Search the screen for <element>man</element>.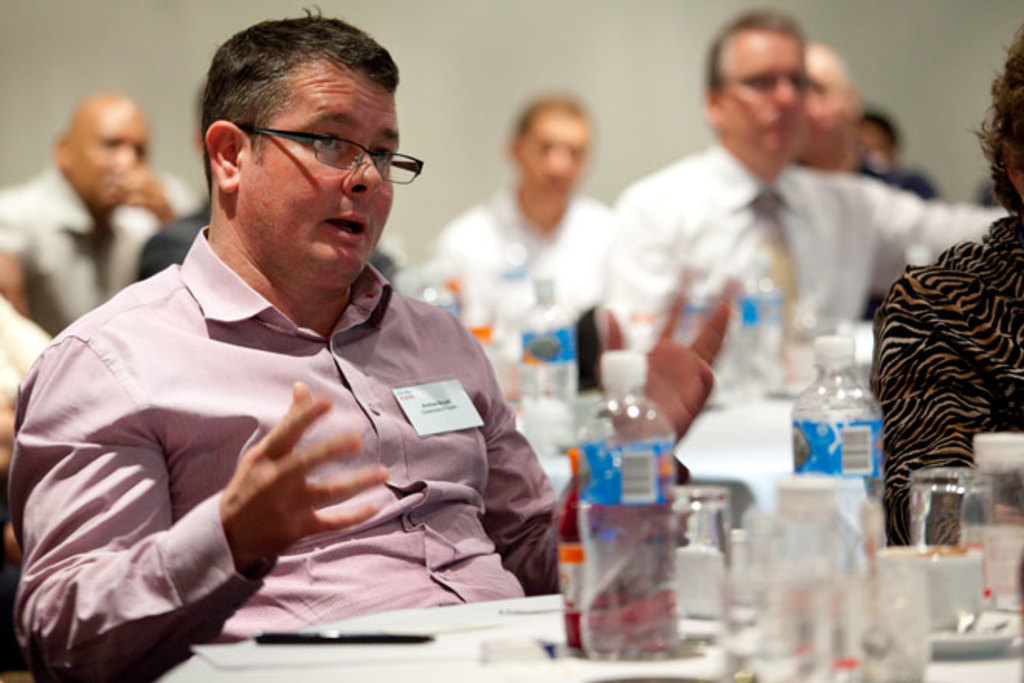
Found at x1=596 y1=3 x2=1016 y2=418.
